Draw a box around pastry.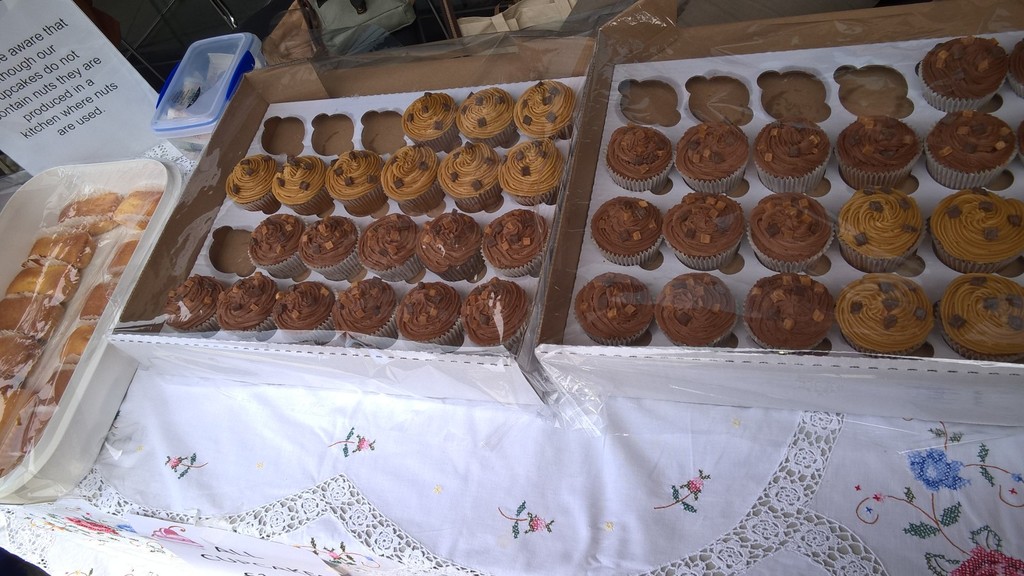
922, 112, 1023, 193.
